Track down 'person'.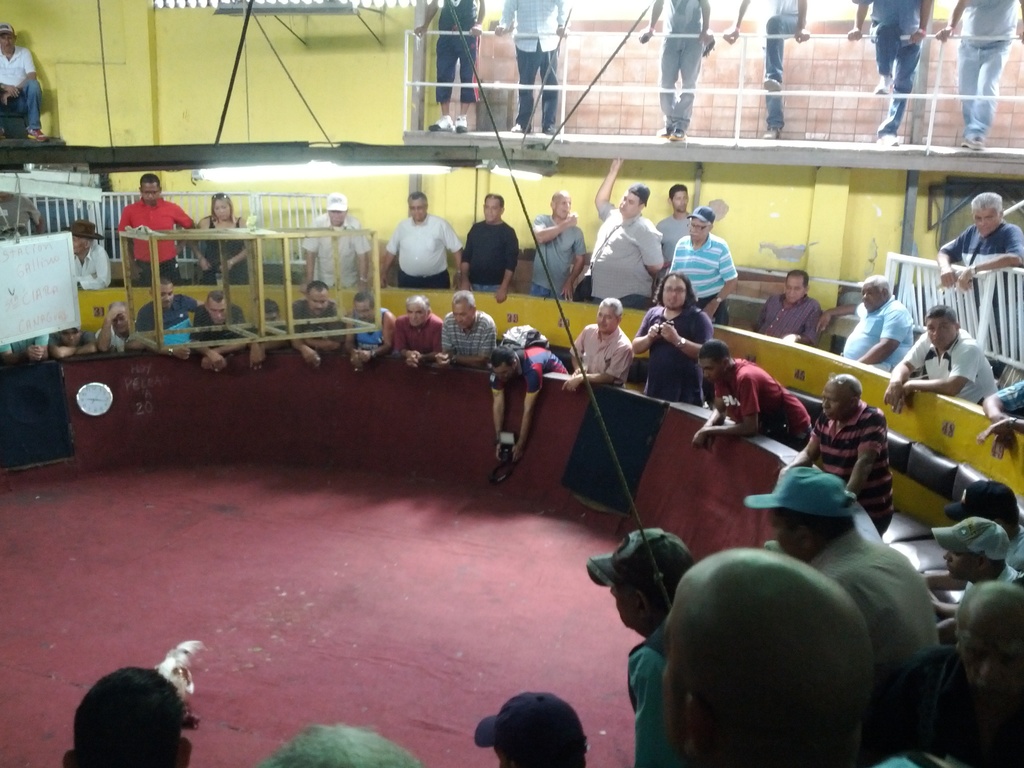
Tracked to crop(412, 0, 488, 131).
